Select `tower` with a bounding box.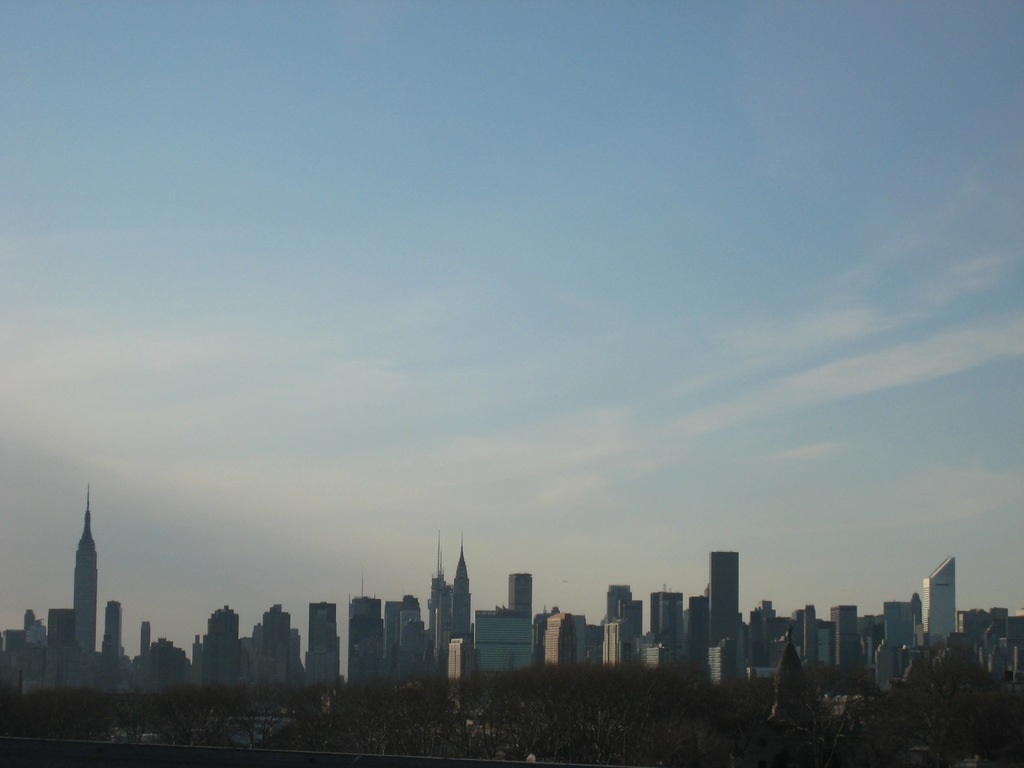
[196,601,242,696].
